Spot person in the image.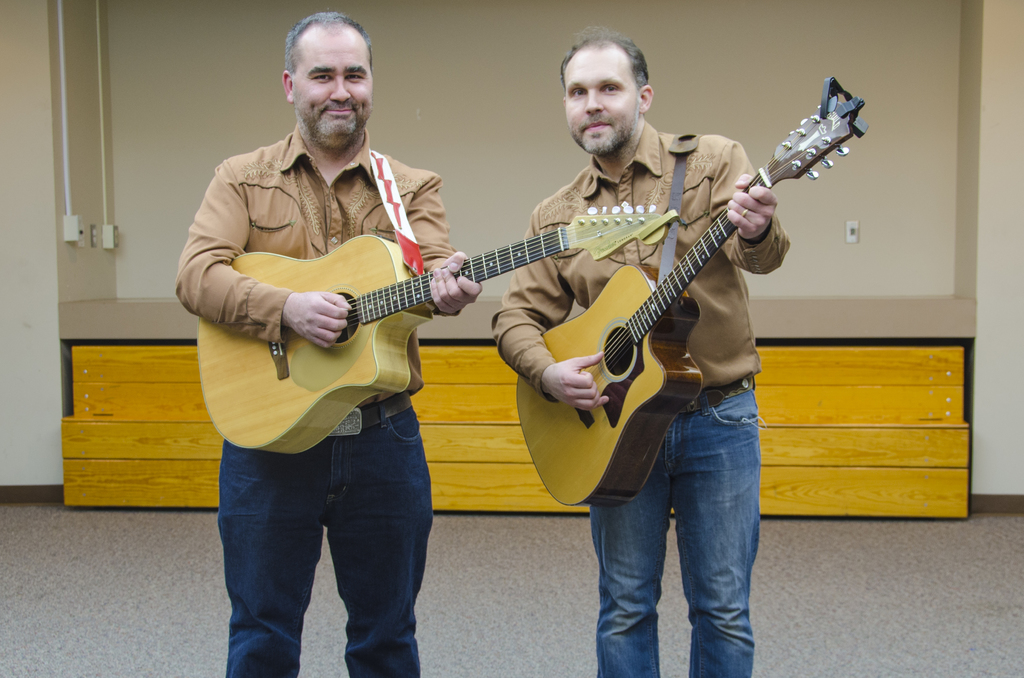
person found at 493,30,790,677.
